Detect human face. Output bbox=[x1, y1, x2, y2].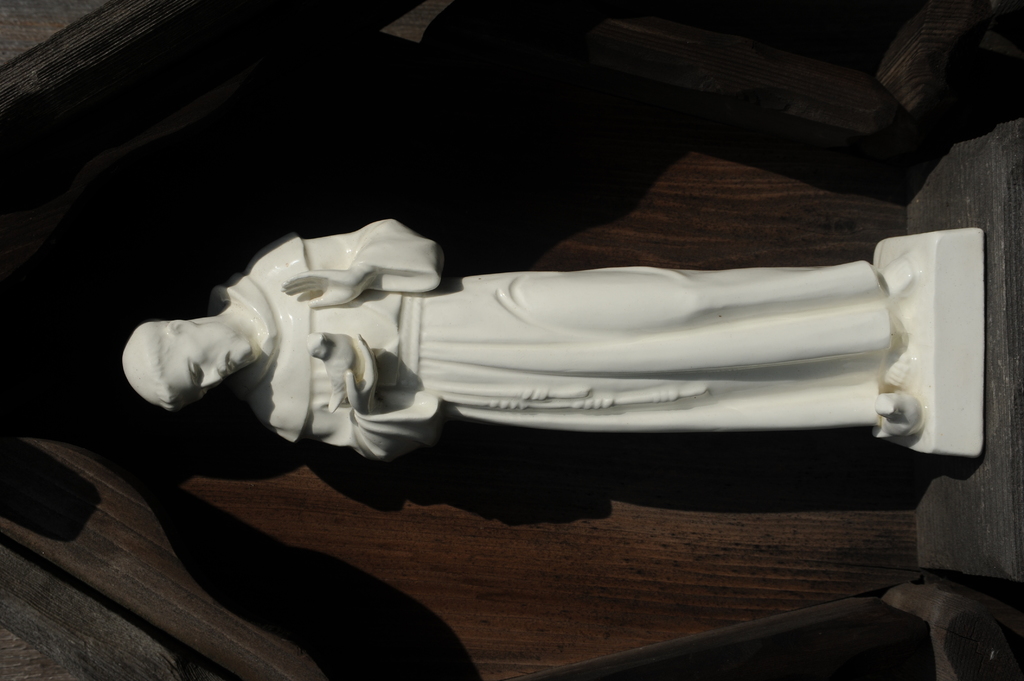
bbox=[168, 333, 252, 391].
